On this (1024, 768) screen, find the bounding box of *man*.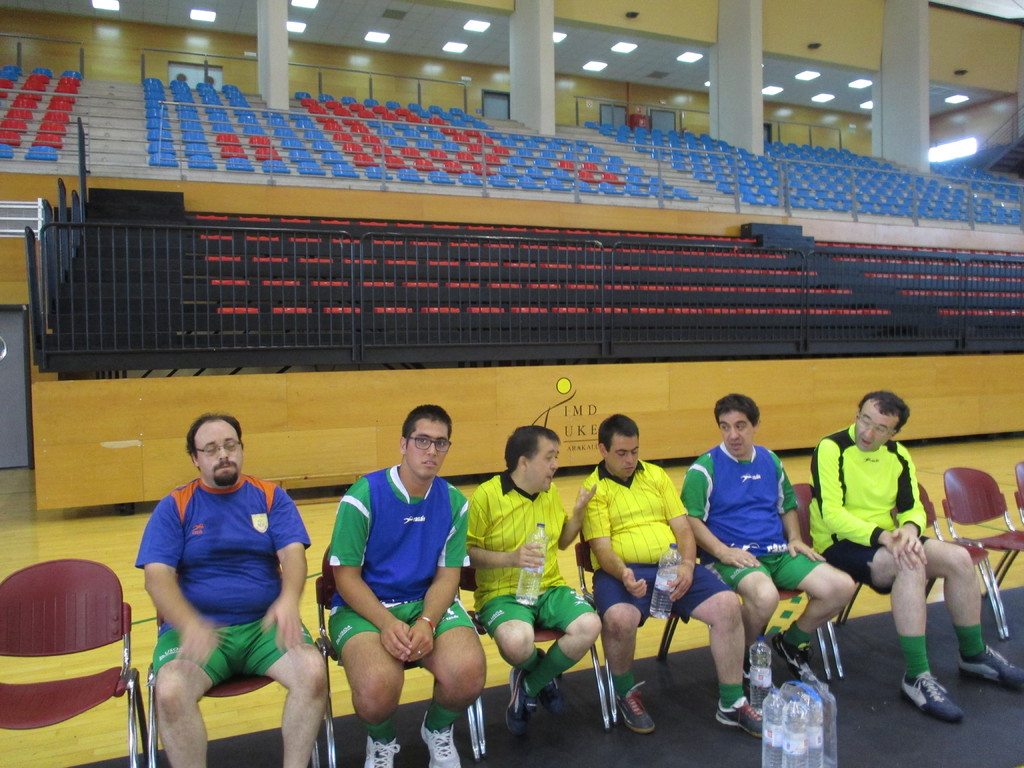
Bounding box: crop(580, 413, 765, 749).
